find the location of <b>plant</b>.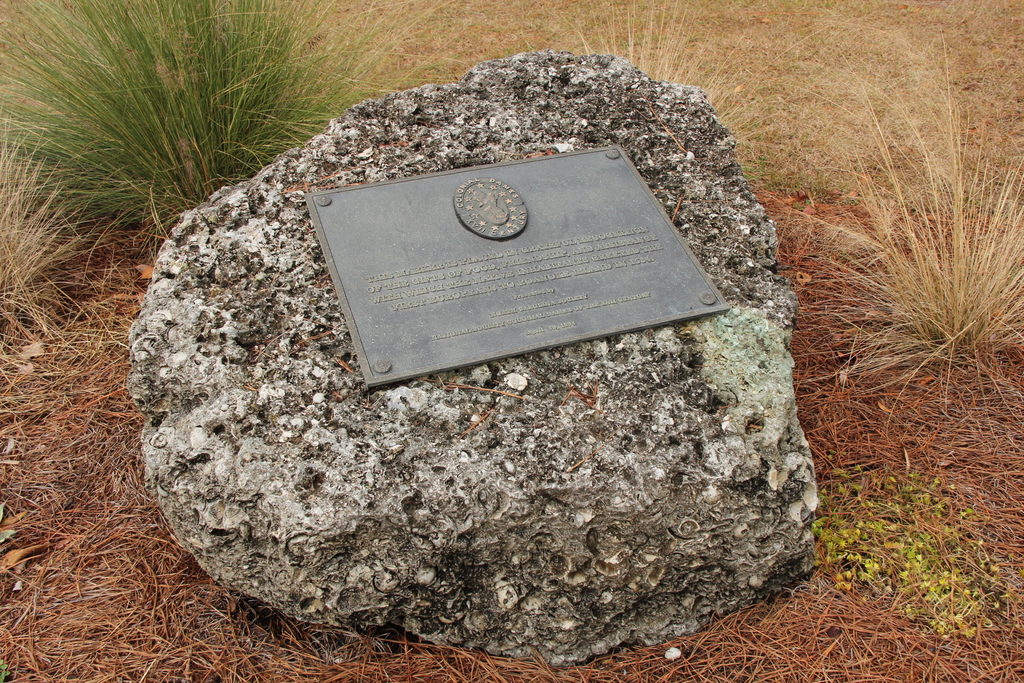
Location: (0, 0, 346, 251).
